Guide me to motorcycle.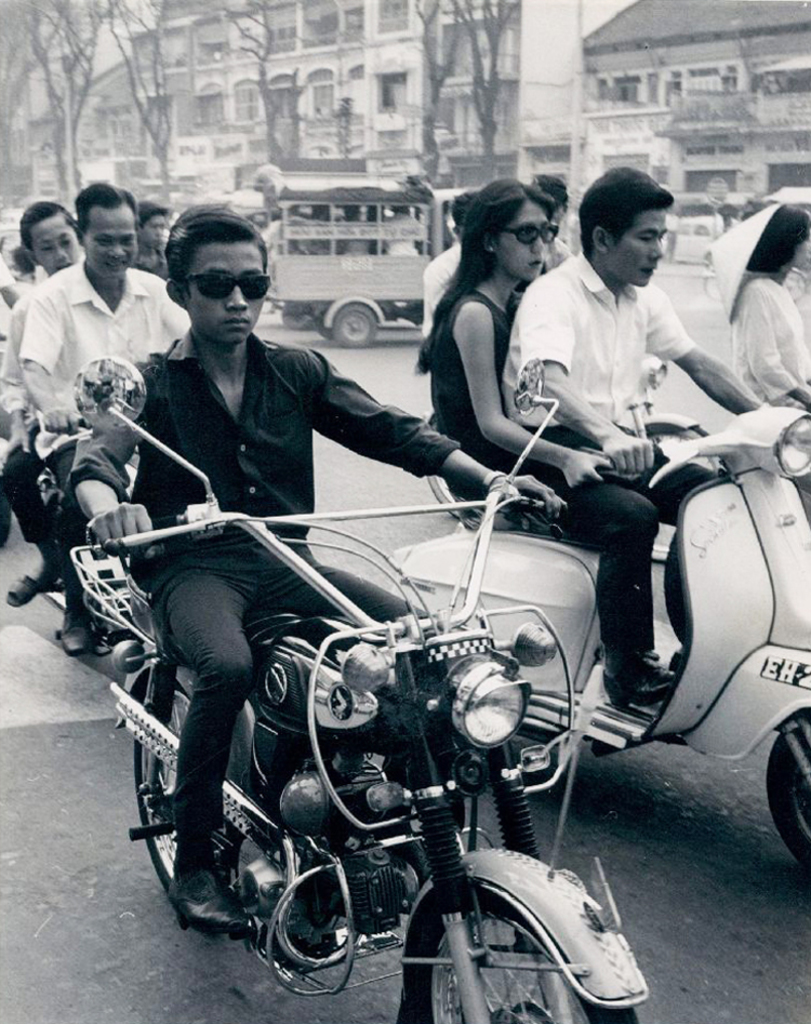
Guidance: locate(38, 429, 129, 641).
